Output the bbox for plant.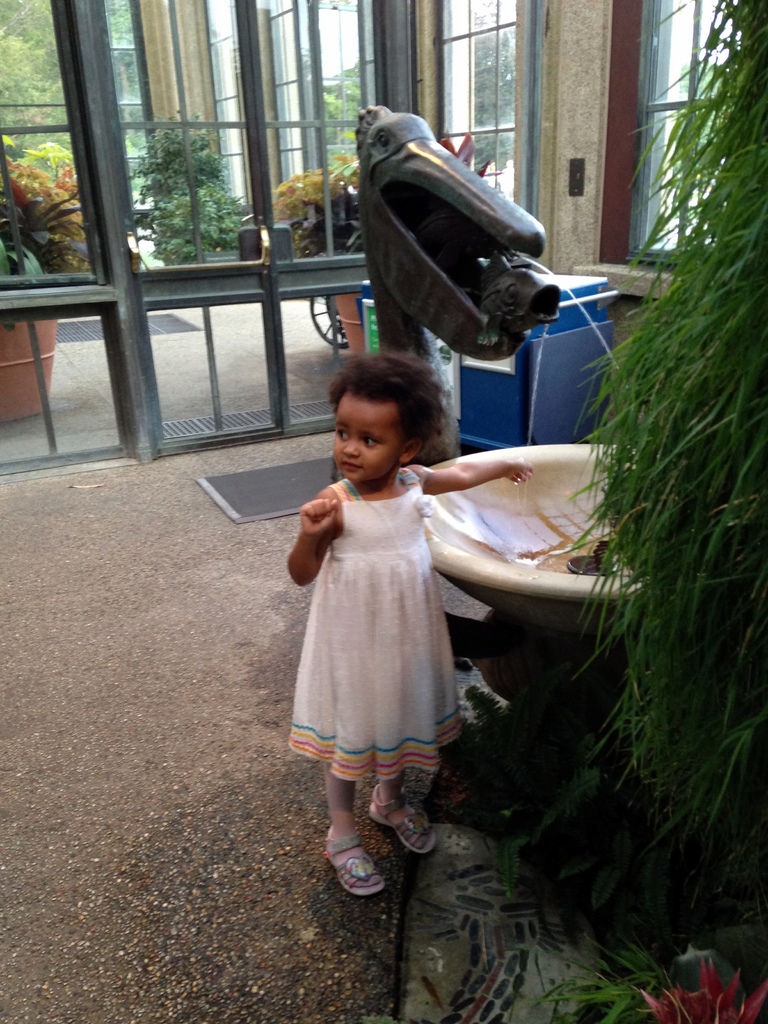
Rect(269, 152, 374, 264).
